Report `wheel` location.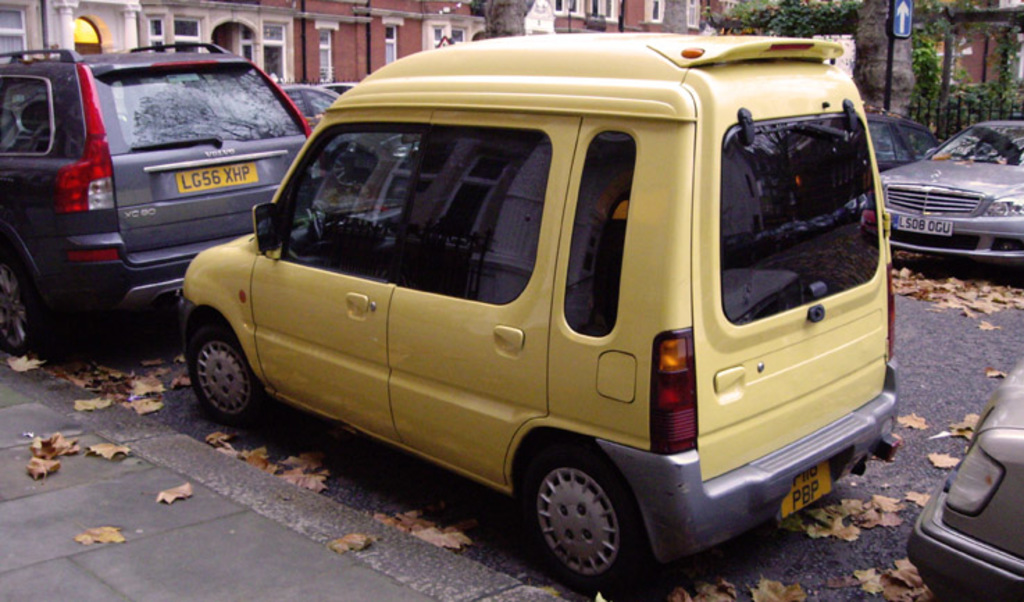
Report: x1=328, y1=145, x2=367, y2=188.
